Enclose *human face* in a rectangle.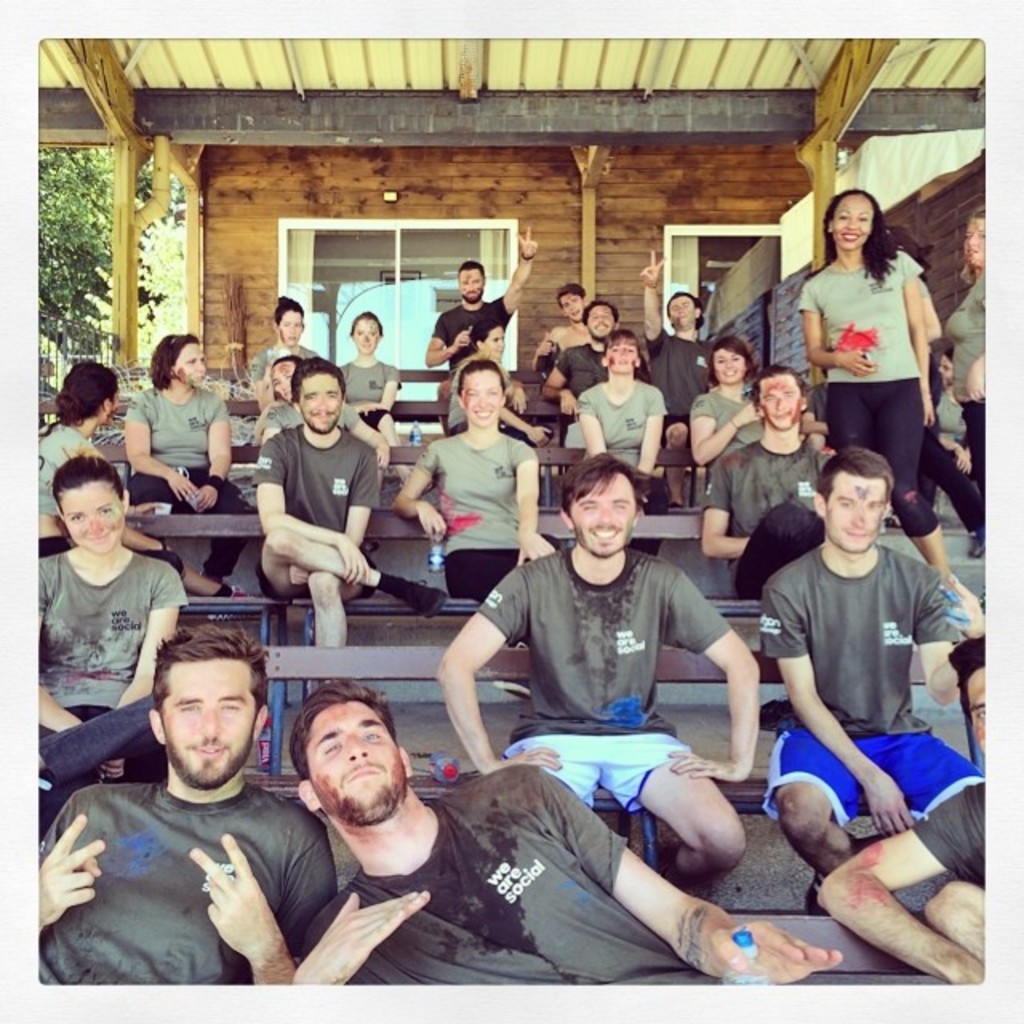
Rect(936, 352, 957, 381).
